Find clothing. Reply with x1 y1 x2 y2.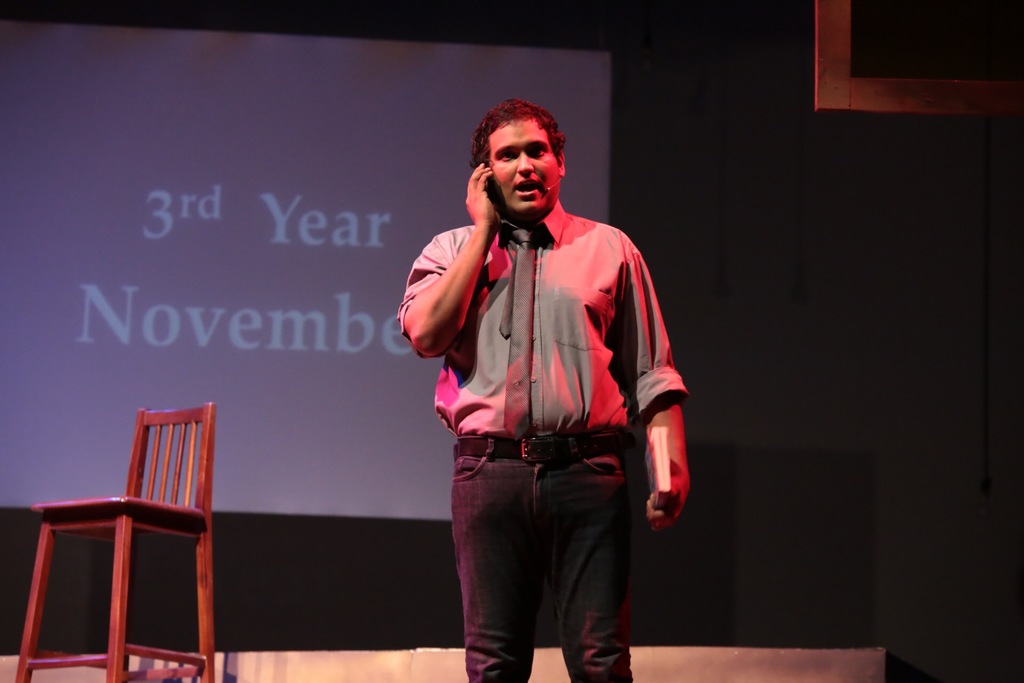
409 156 685 618.
